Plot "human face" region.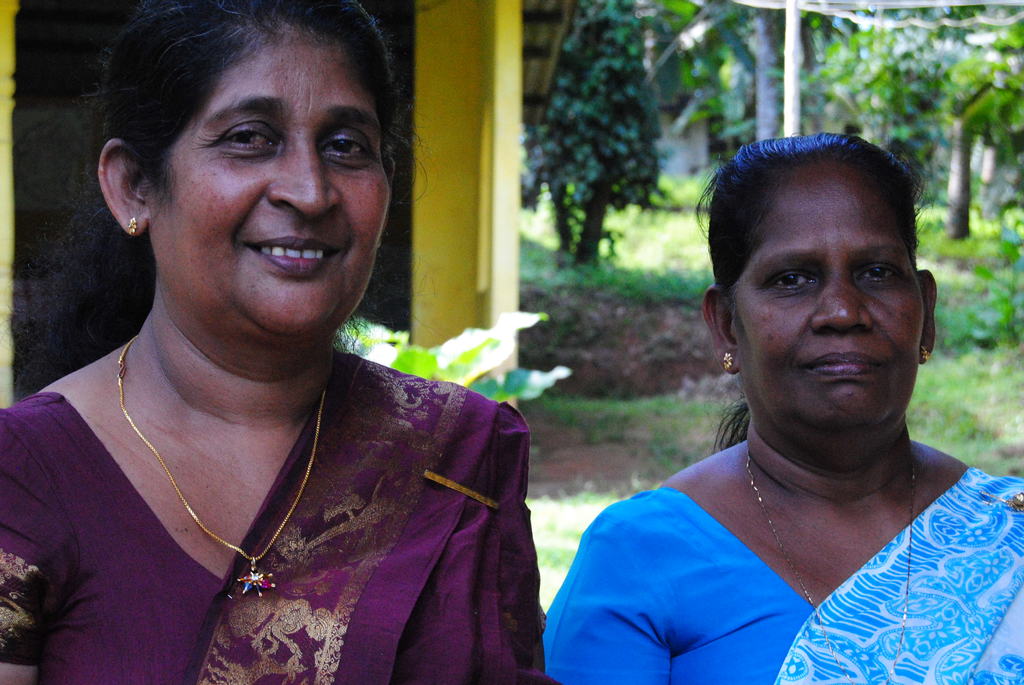
Plotted at bbox(735, 159, 921, 431).
